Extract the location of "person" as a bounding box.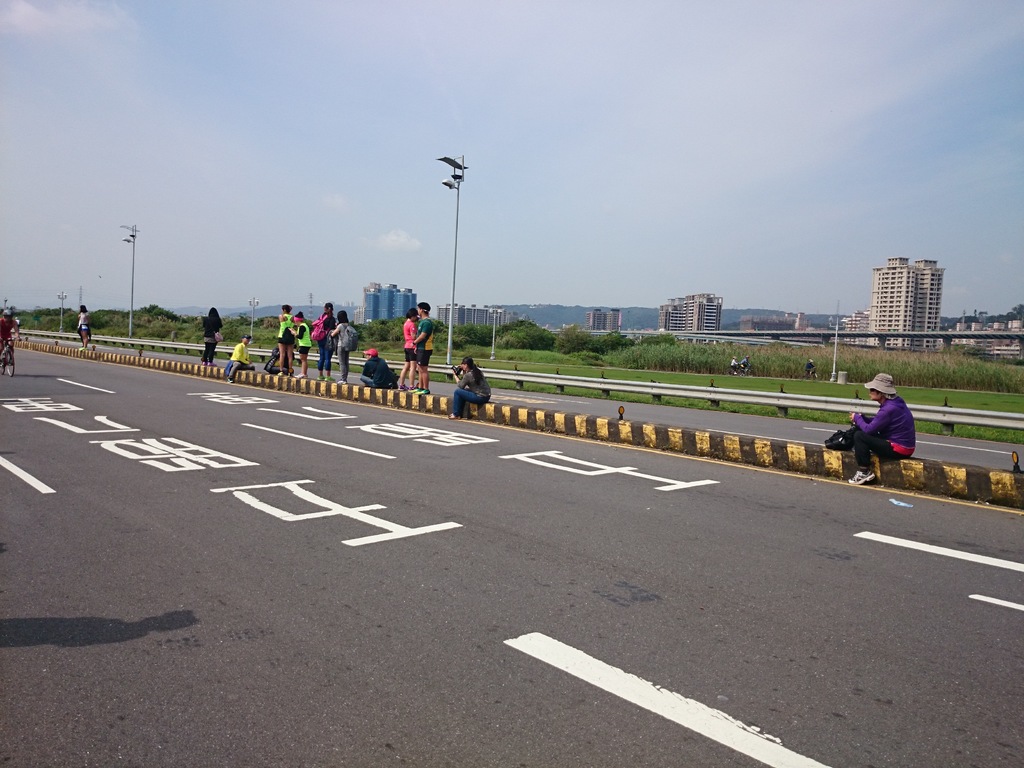
{"left": 310, "top": 301, "right": 337, "bottom": 381}.
